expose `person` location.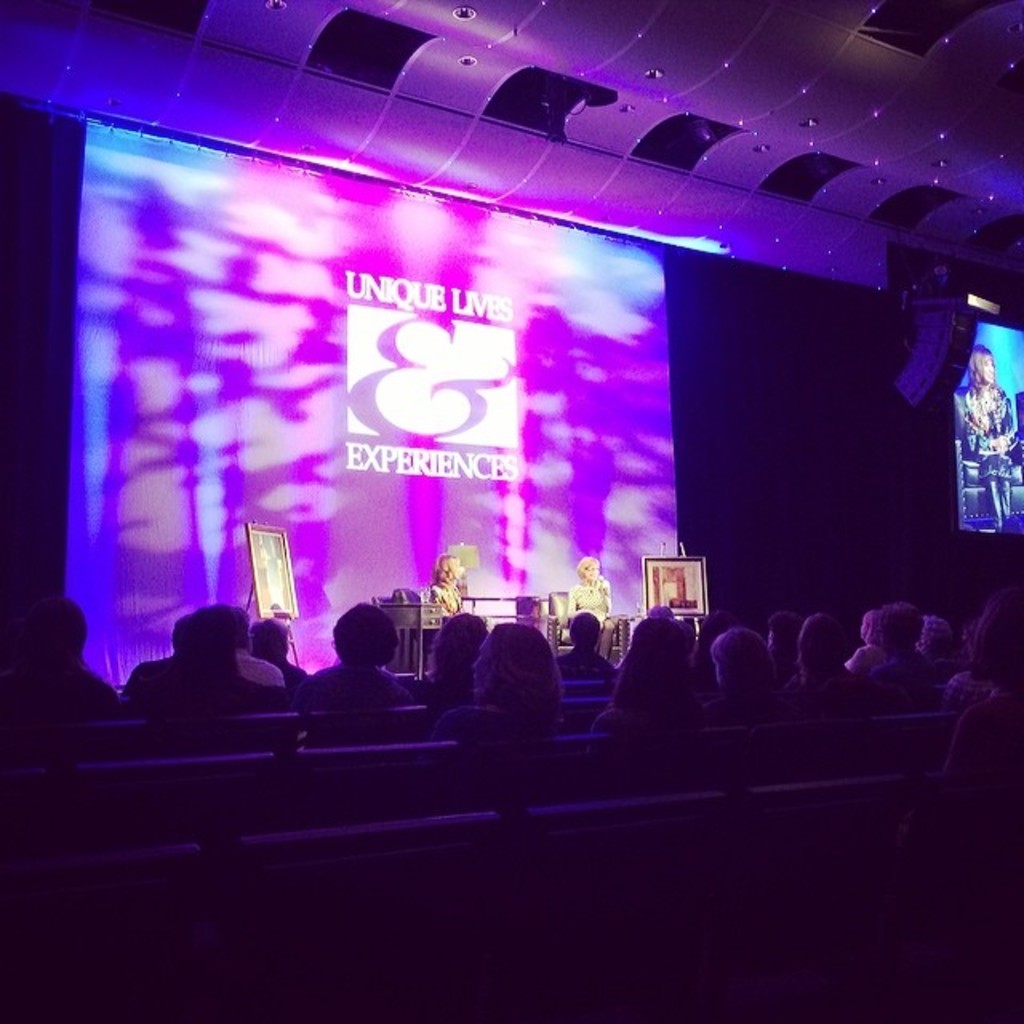
Exposed at 421/547/466/610.
